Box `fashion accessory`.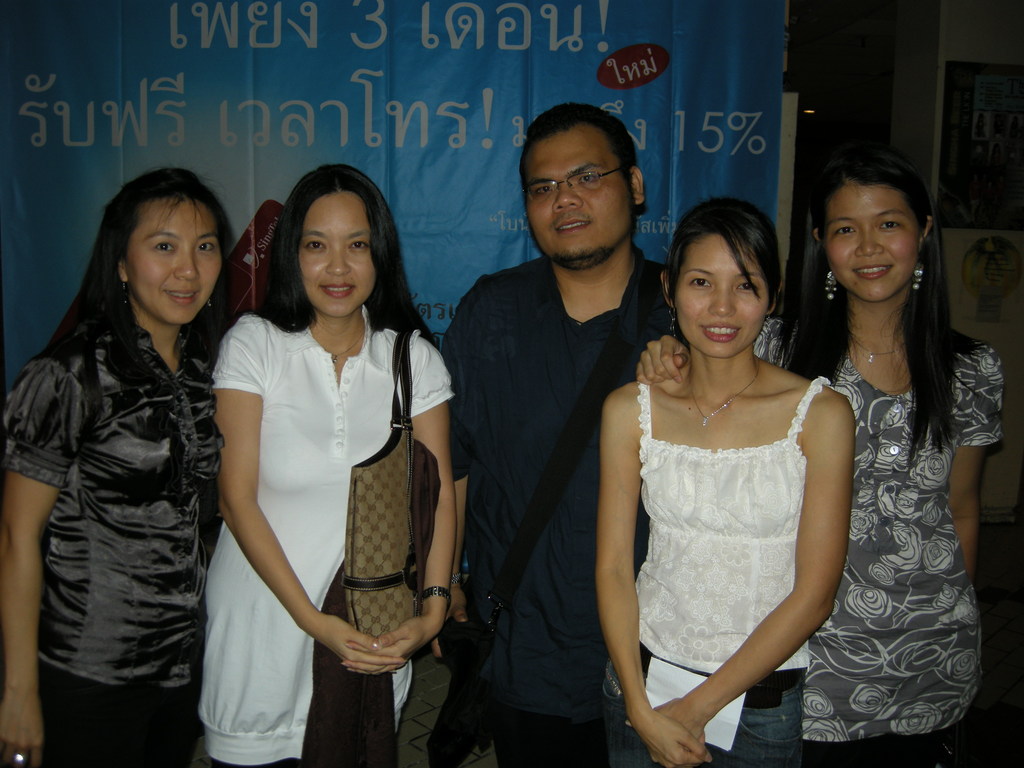
<box>205,295,214,306</box>.
